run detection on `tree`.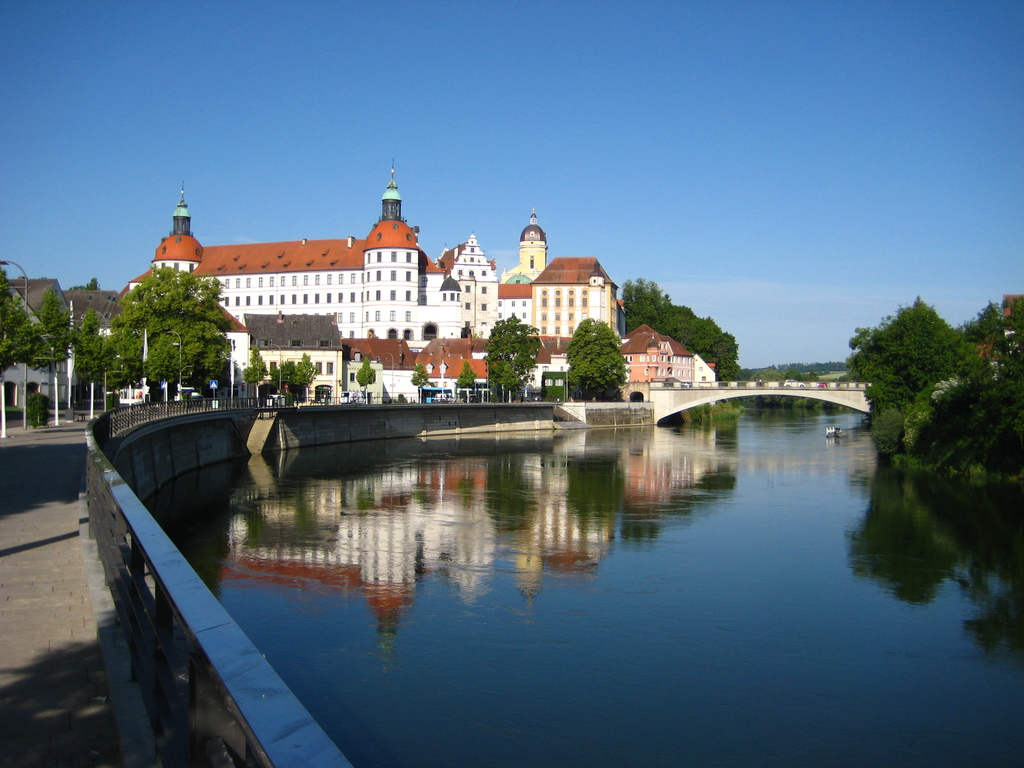
Result: BBox(411, 364, 439, 399).
